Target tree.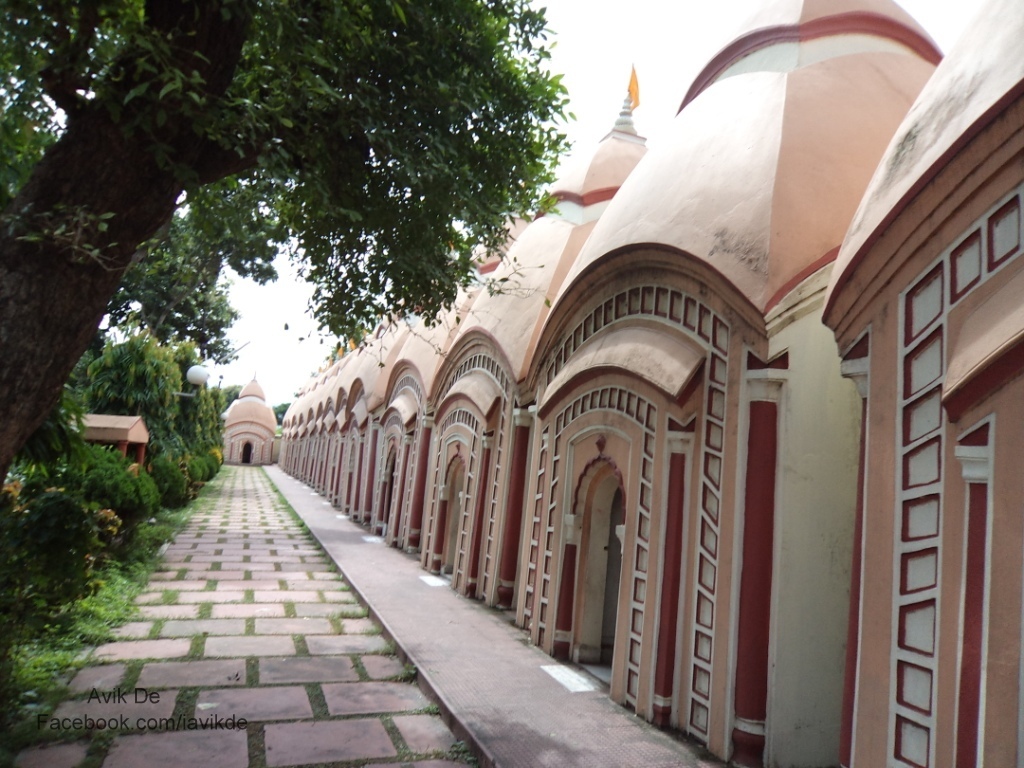
Target region: 115 215 242 348.
